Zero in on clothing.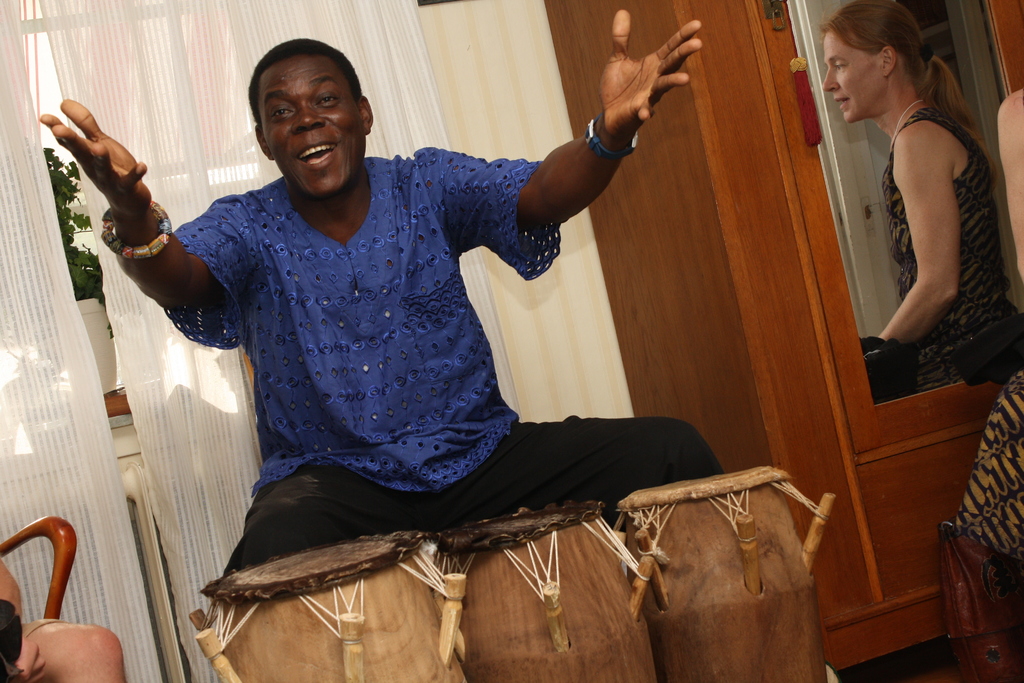
Zeroed in: left=163, top=145, right=724, bottom=578.
